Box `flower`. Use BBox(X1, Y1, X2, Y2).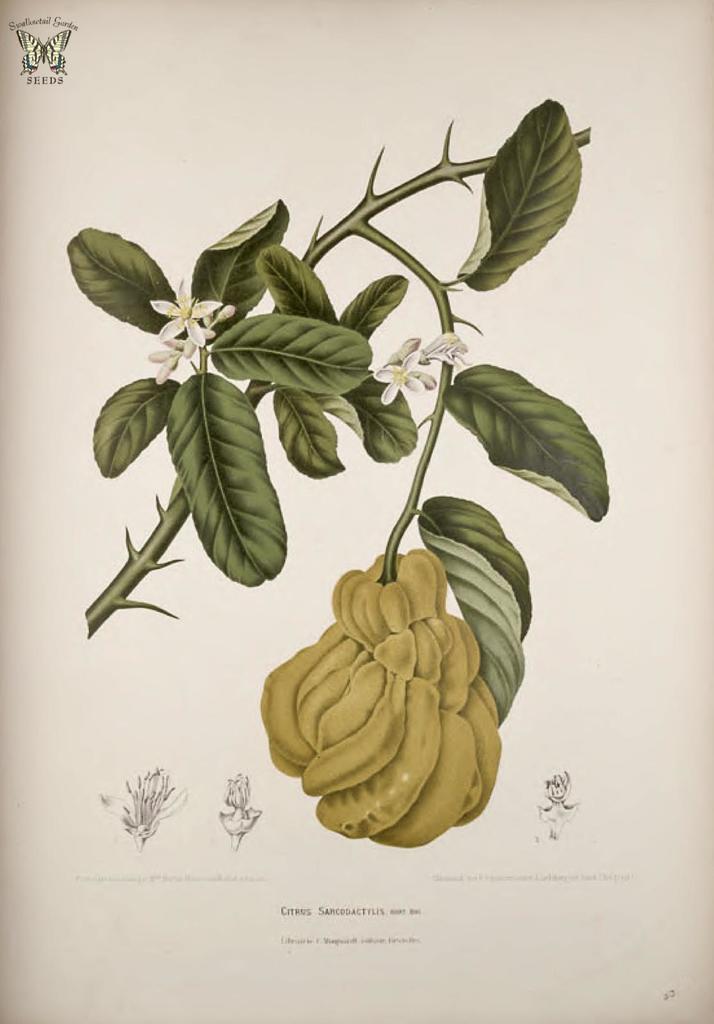
BBox(93, 765, 189, 841).
